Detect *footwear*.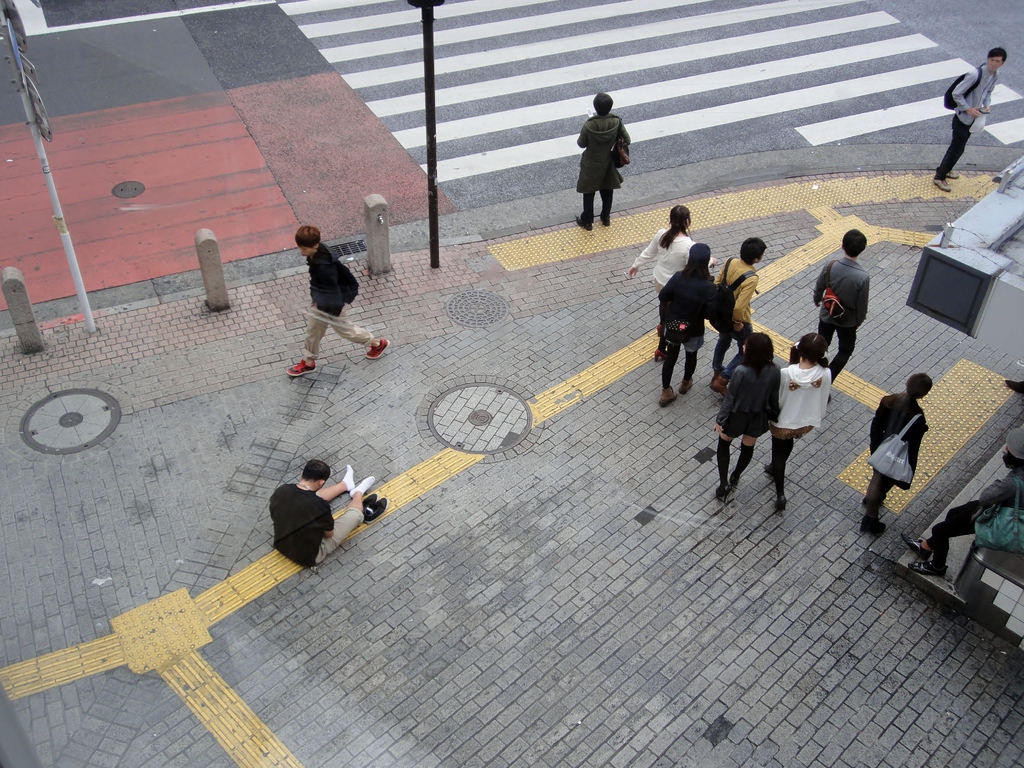
Detected at (365,497,386,525).
